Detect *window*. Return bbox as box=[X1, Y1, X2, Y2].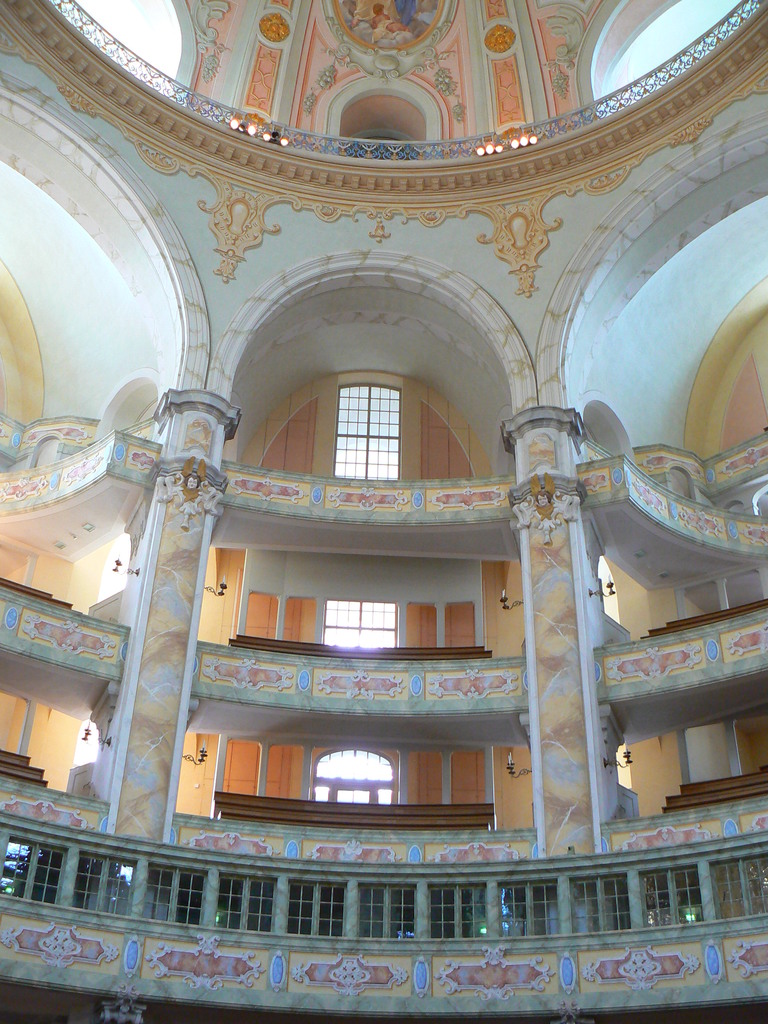
box=[0, 836, 69, 902].
